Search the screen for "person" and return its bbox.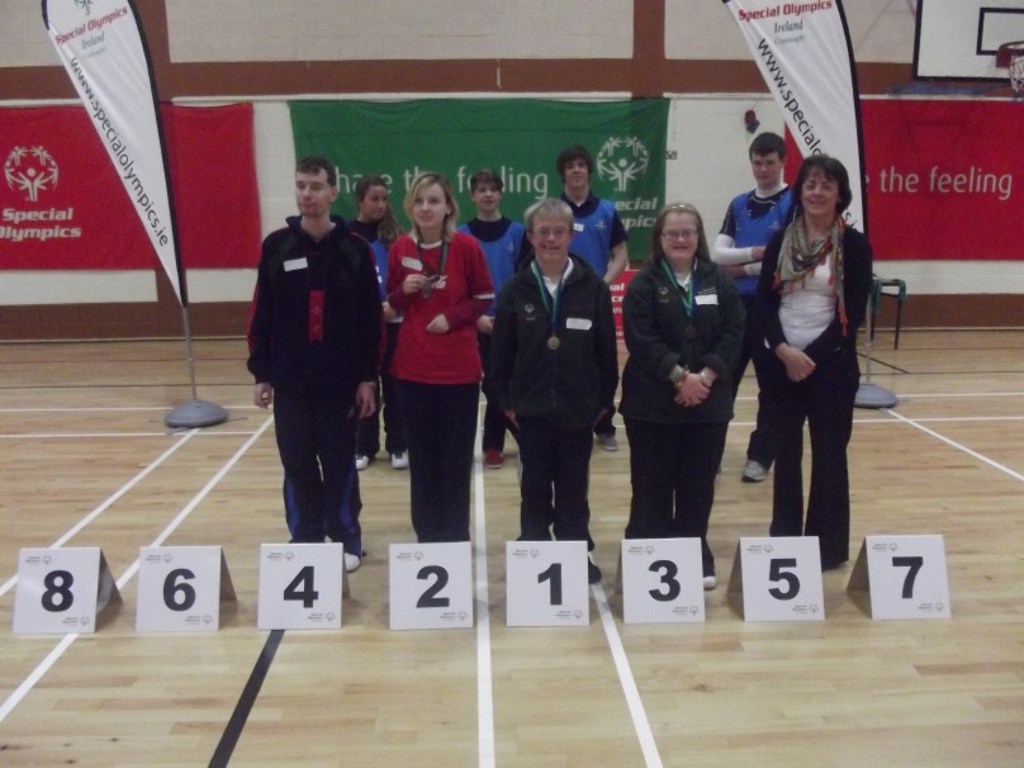
Found: (left=459, top=171, right=531, bottom=473).
